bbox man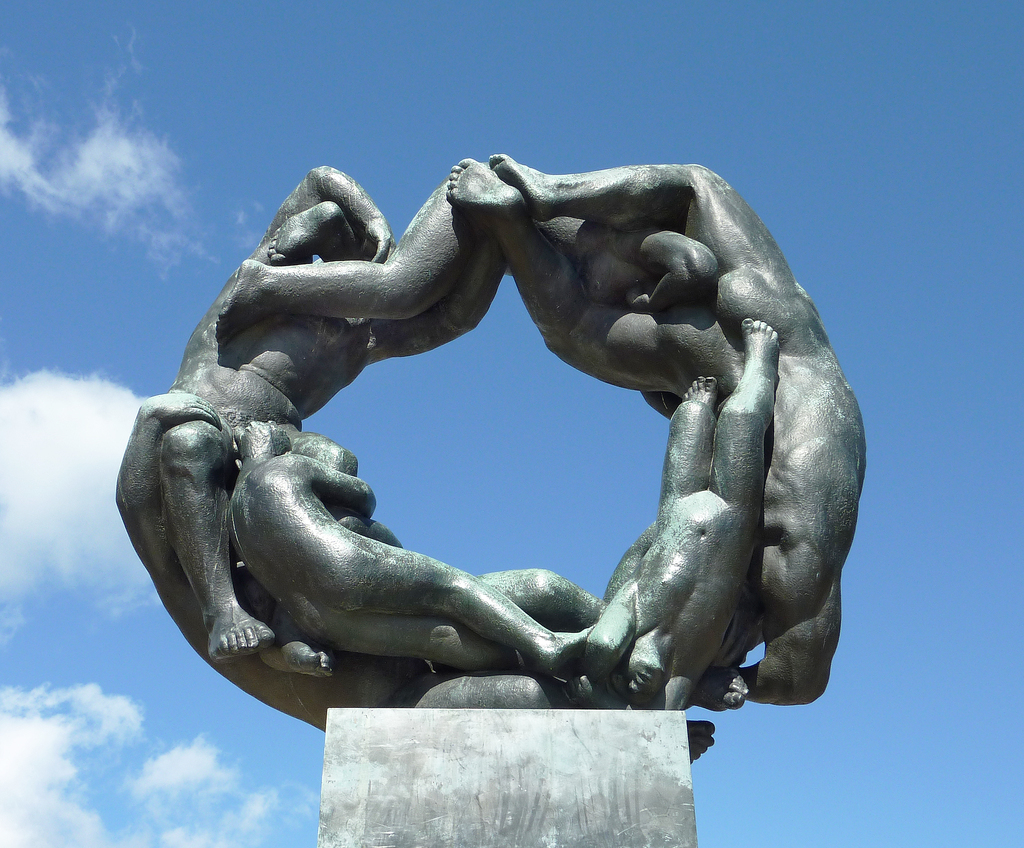
<bbox>559, 313, 782, 717</bbox>
